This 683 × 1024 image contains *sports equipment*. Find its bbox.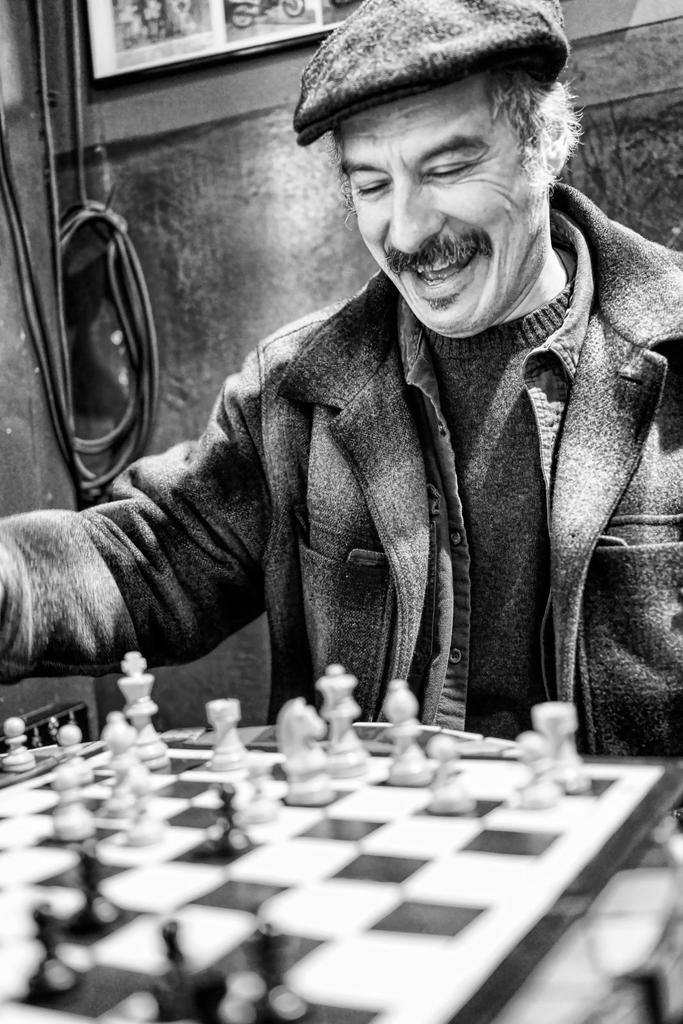
52 750 108 848.
